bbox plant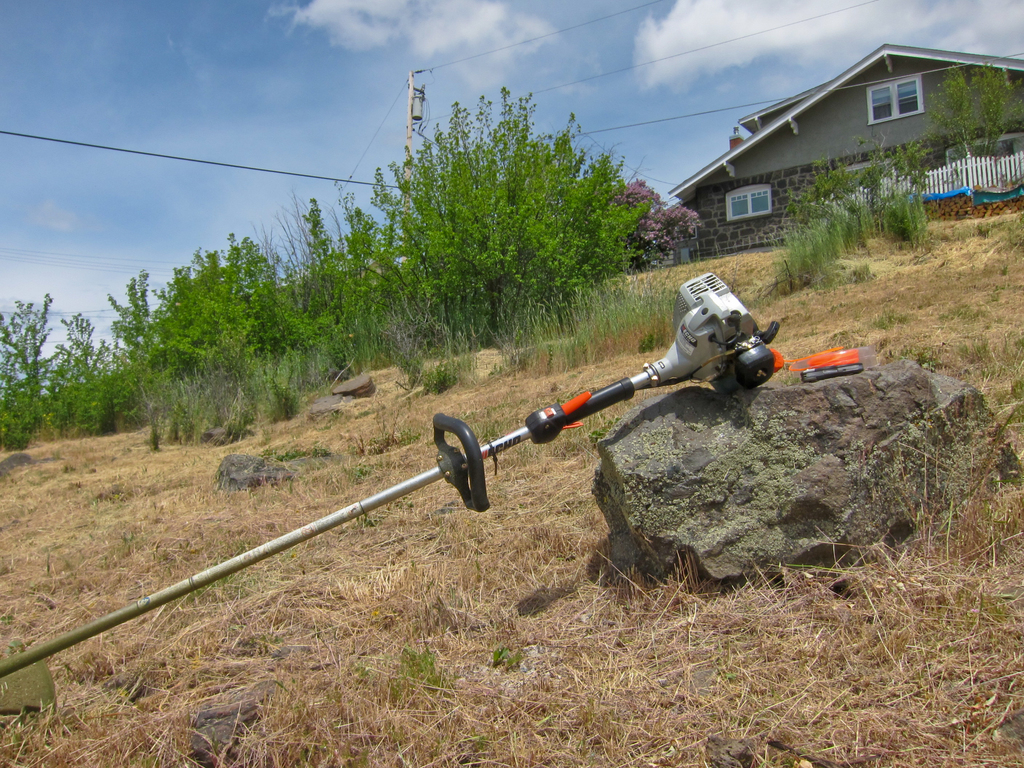
left=351, top=462, right=373, bottom=484
